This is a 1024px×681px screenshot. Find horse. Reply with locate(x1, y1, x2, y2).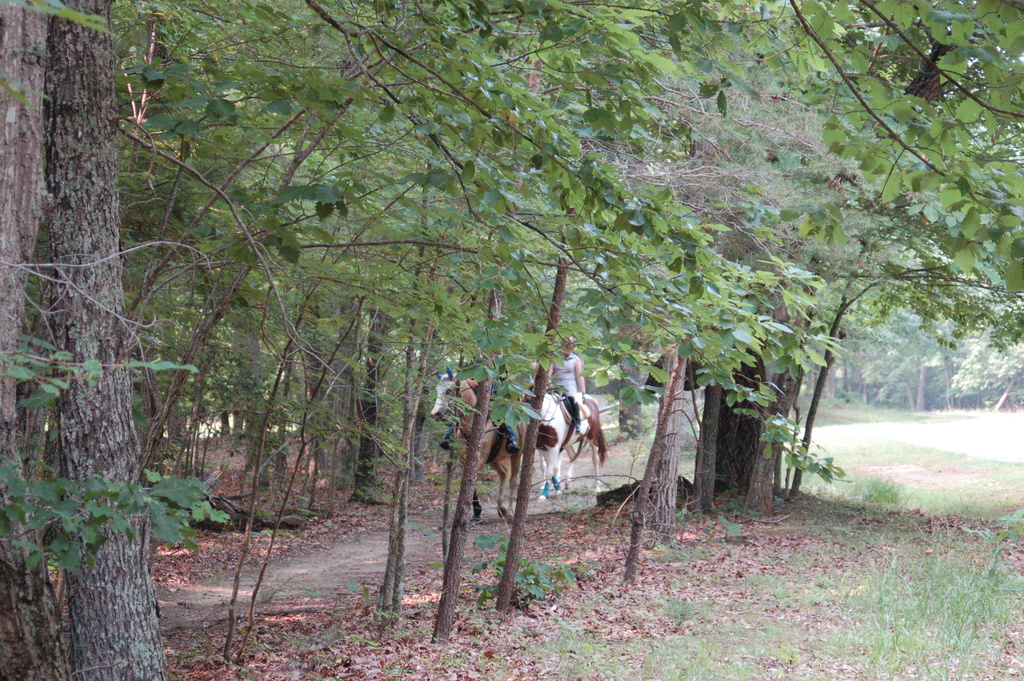
locate(429, 370, 525, 524).
